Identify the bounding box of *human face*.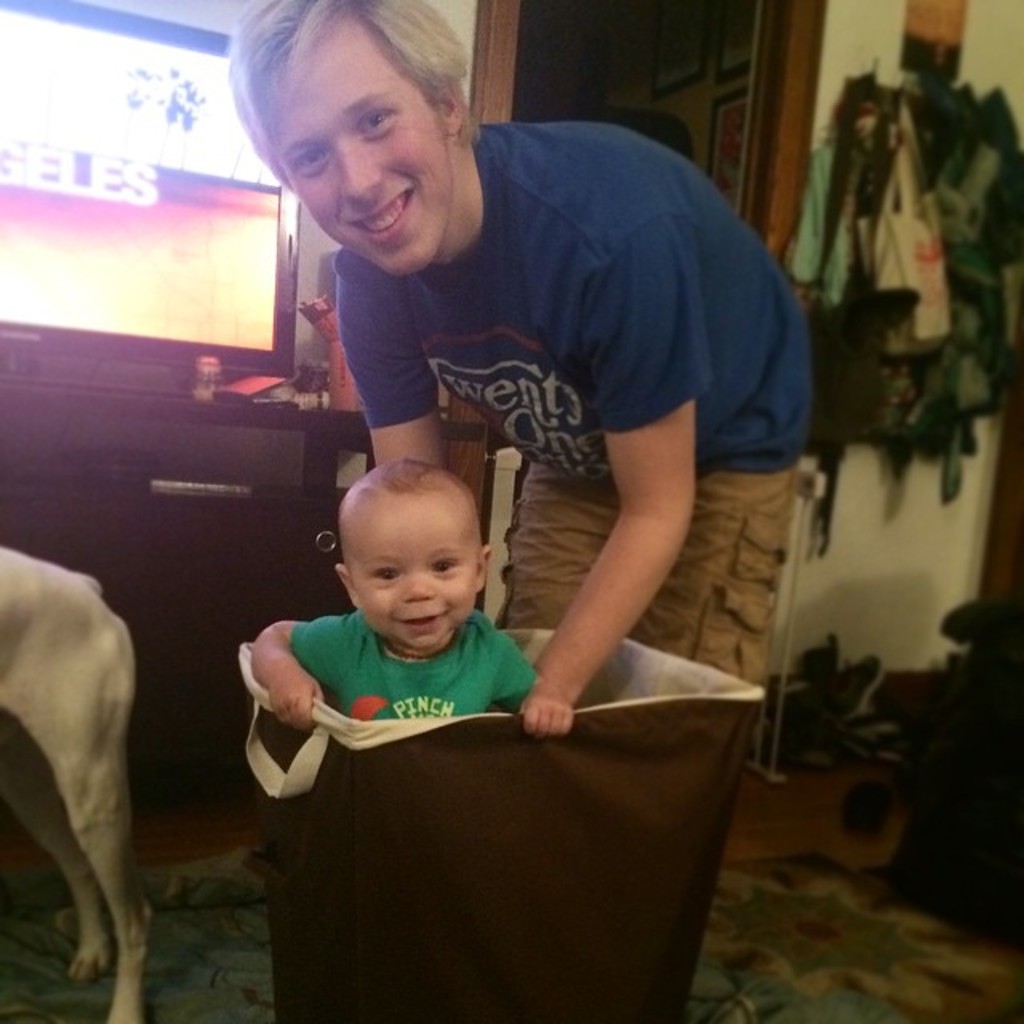
locate(256, 22, 461, 269).
